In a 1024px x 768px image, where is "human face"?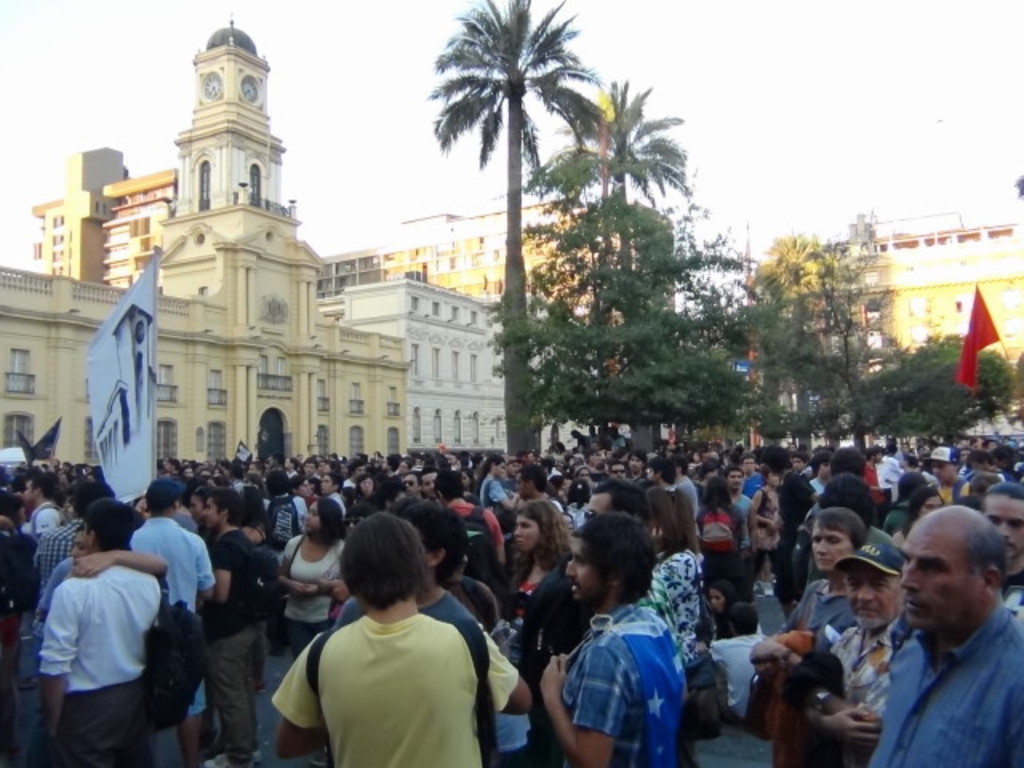
locate(514, 517, 544, 554).
